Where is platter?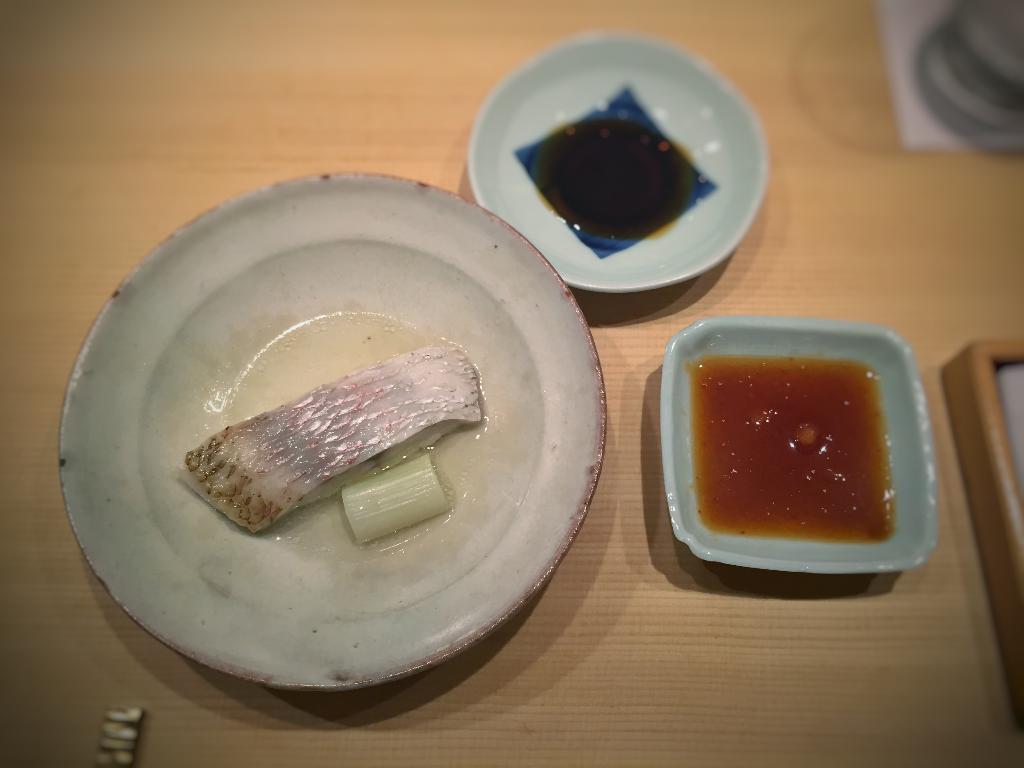
470 35 763 296.
